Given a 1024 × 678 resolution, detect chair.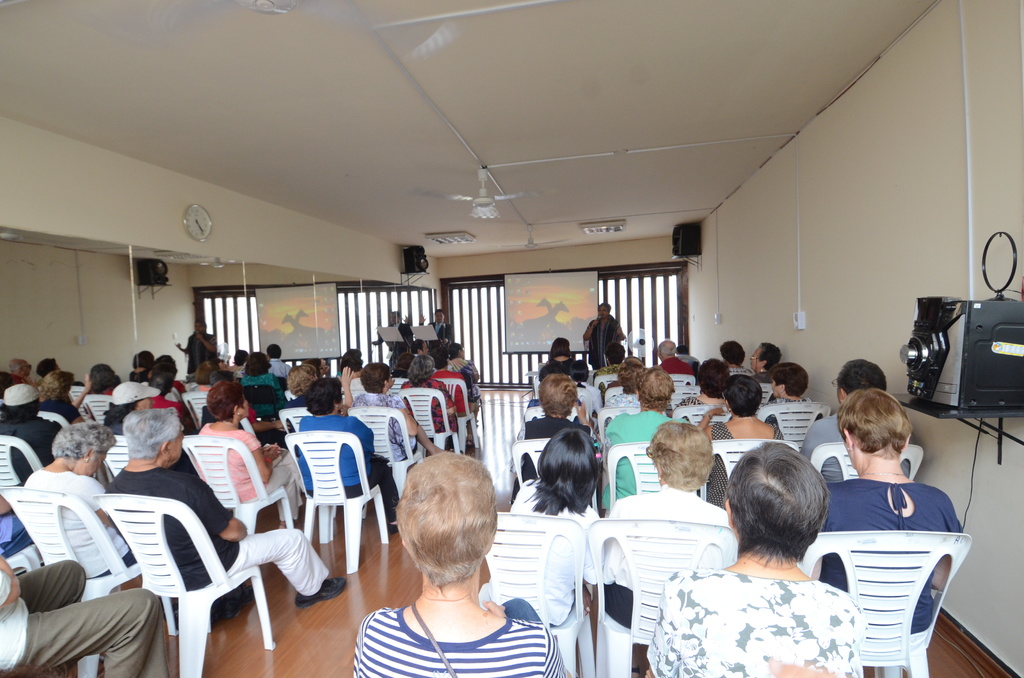
[510, 434, 552, 488].
